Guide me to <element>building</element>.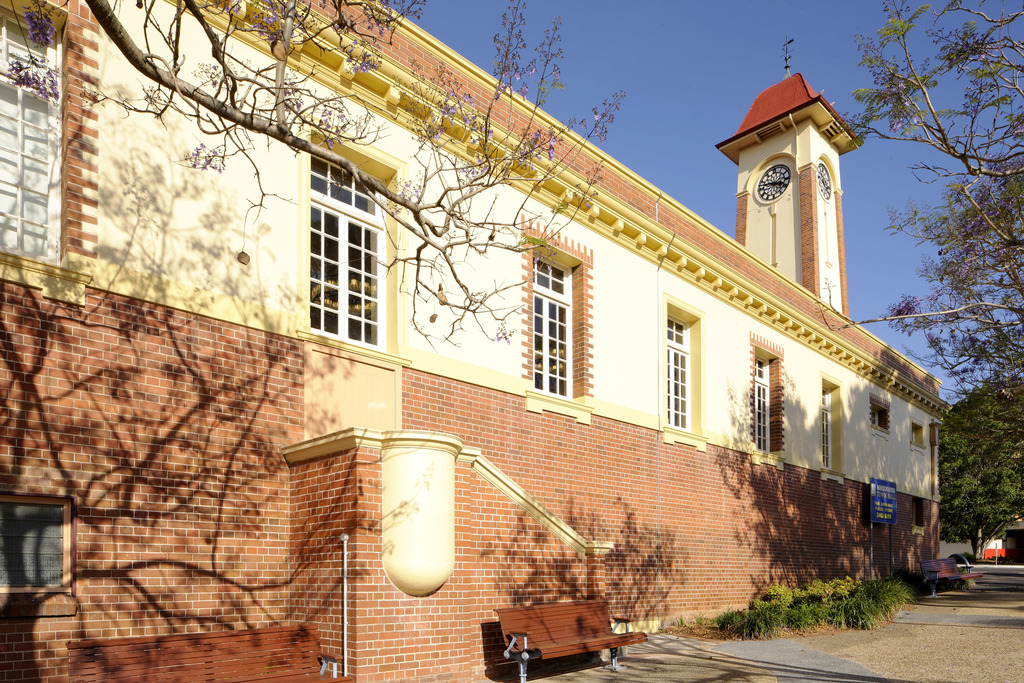
Guidance: <box>0,0,956,682</box>.
